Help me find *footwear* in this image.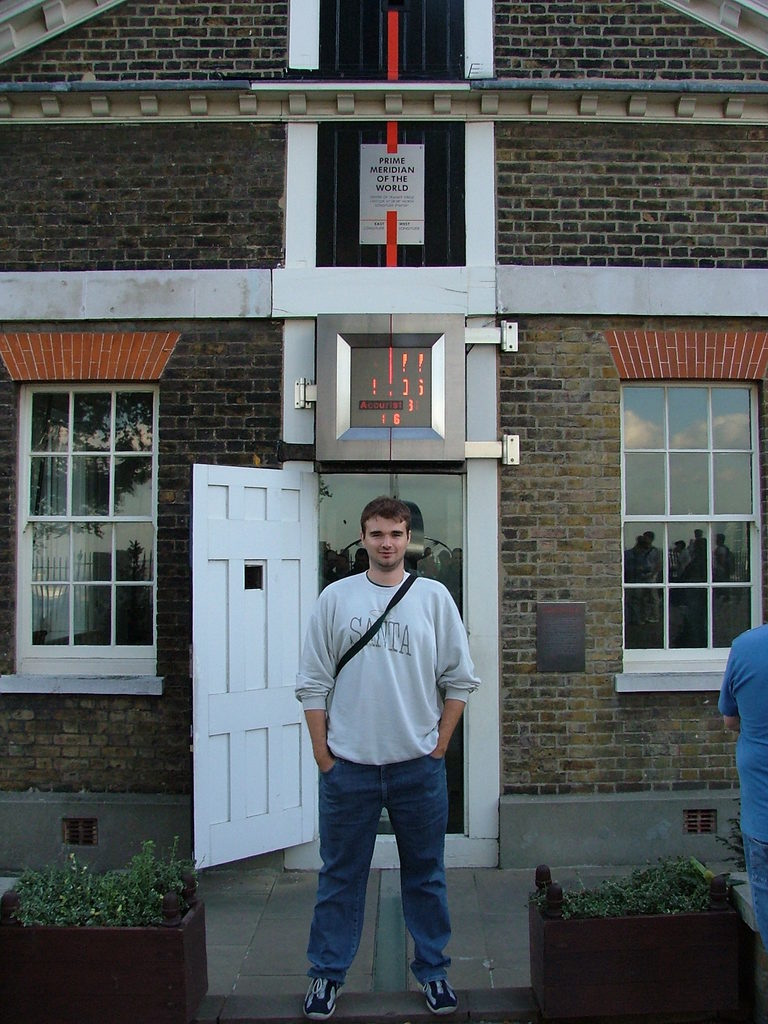
Found it: [417,981,454,1018].
